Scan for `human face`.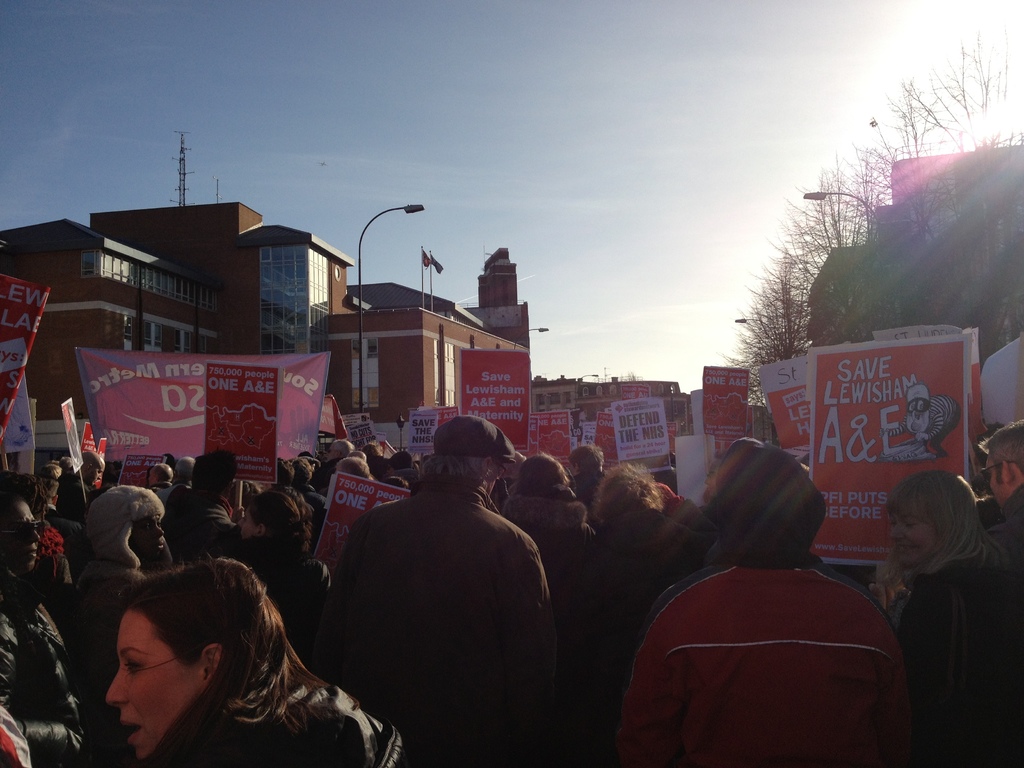
Scan result: box(0, 496, 45, 574).
